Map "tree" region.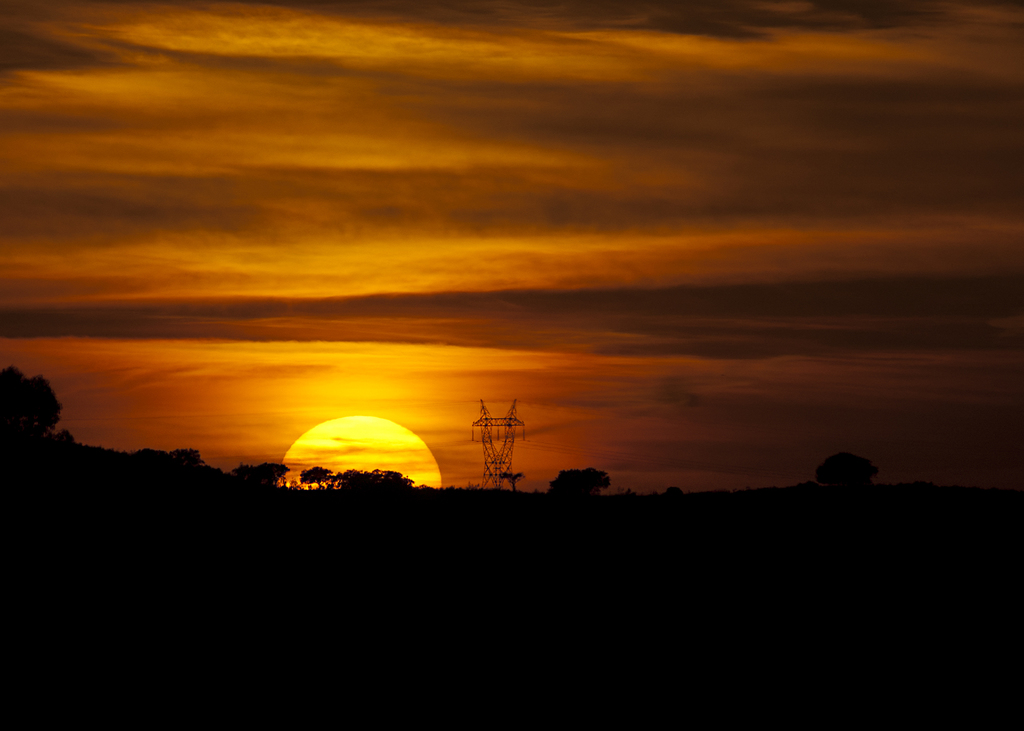
Mapped to (left=210, top=445, right=278, bottom=486).
